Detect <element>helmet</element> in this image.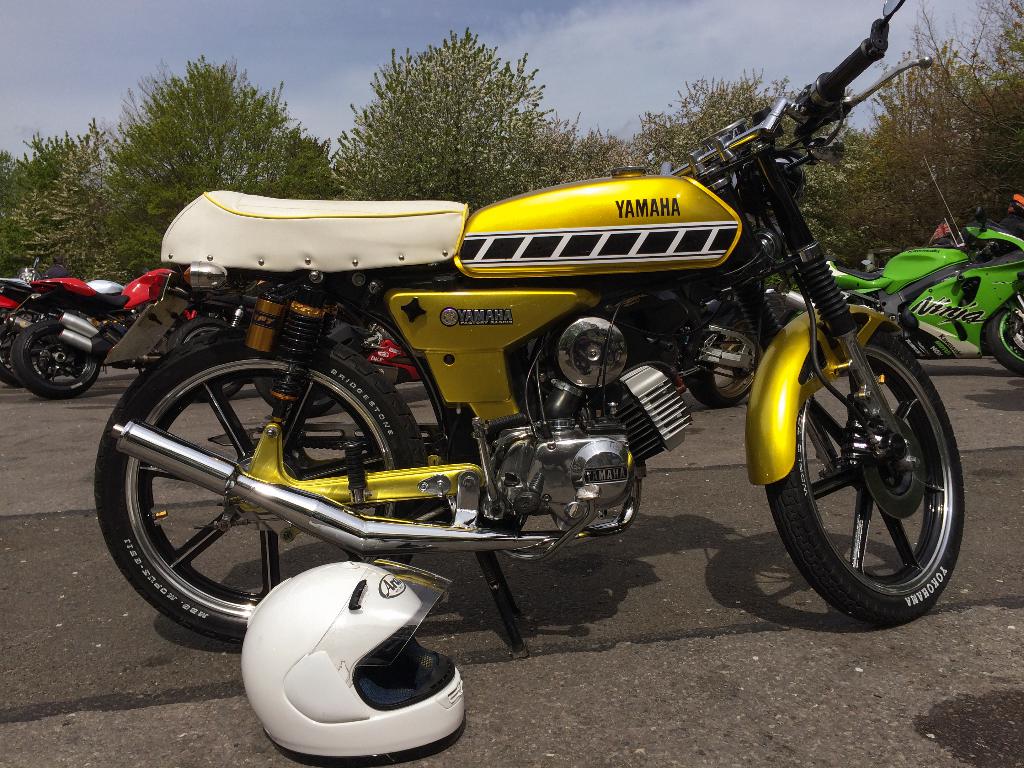
Detection: (211,589,475,767).
